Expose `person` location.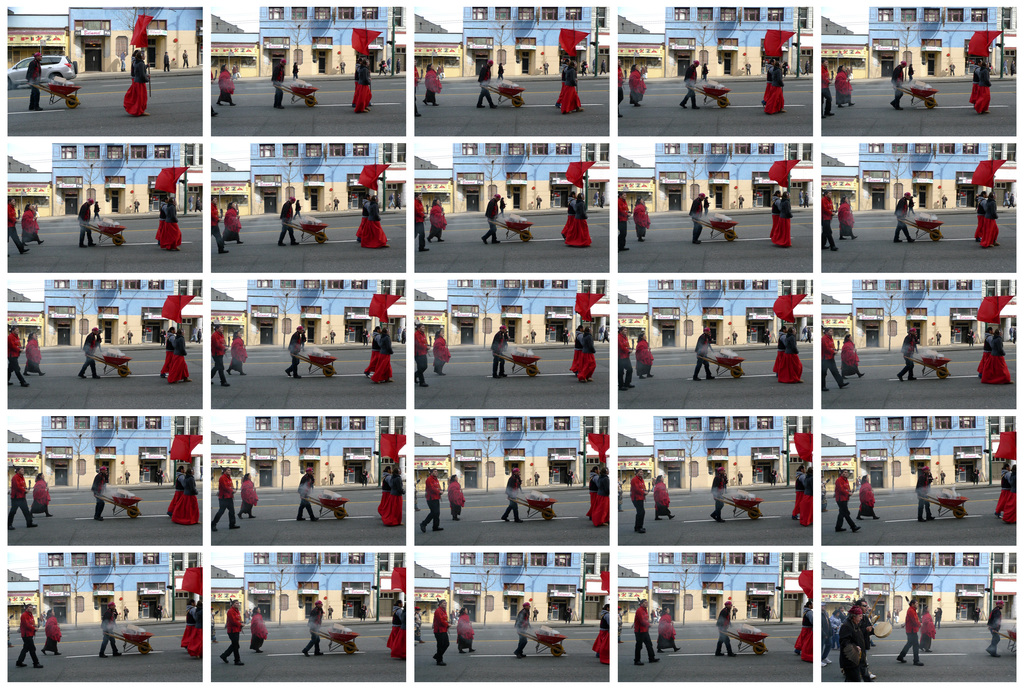
Exposed at crop(537, 59, 552, 74).
